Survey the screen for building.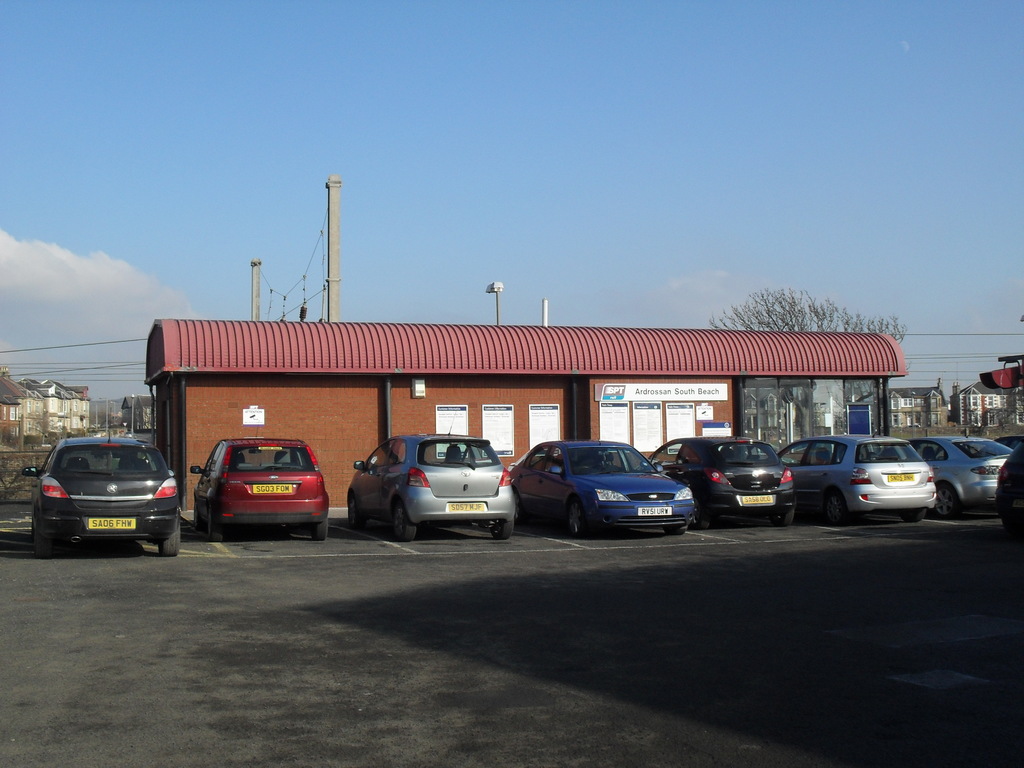
Survey found: locate(70, 389, 90, 431).
